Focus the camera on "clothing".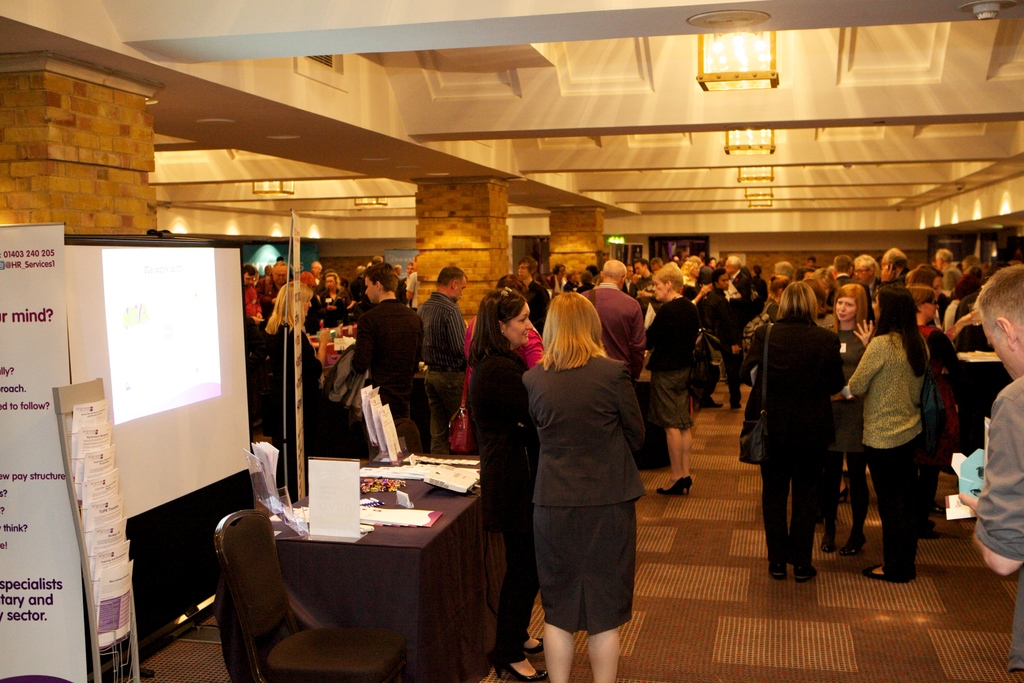
Focus region: 591:284:643:383.
